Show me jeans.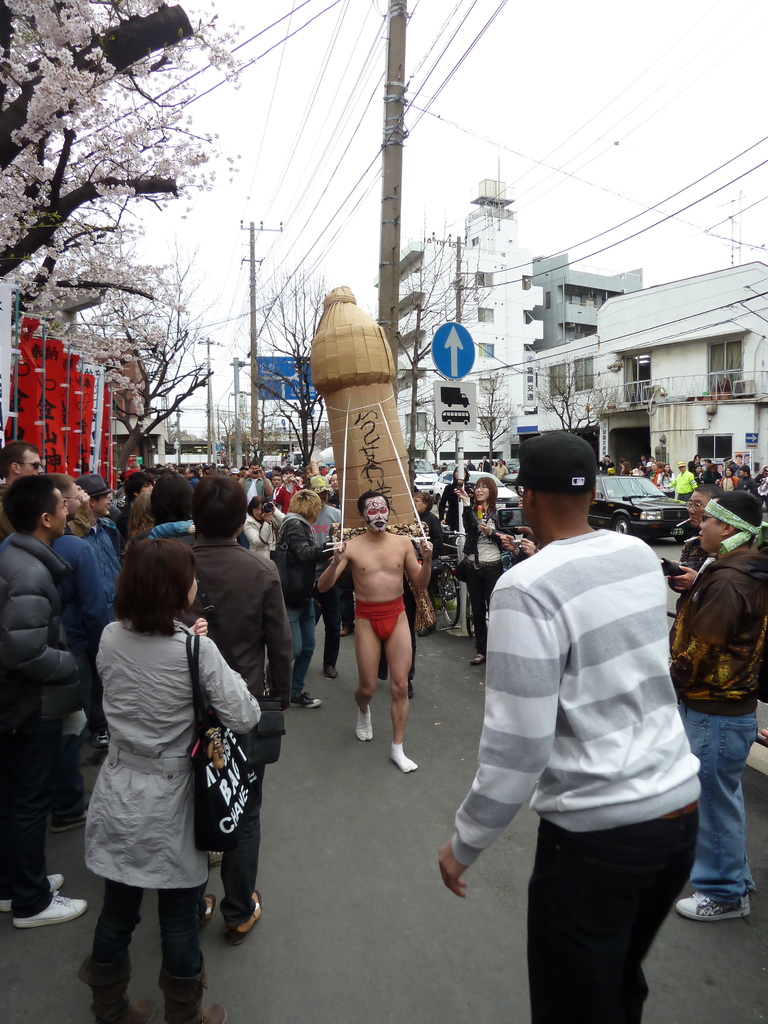
jeans is here: Rect(287, 598, 313, 694).
